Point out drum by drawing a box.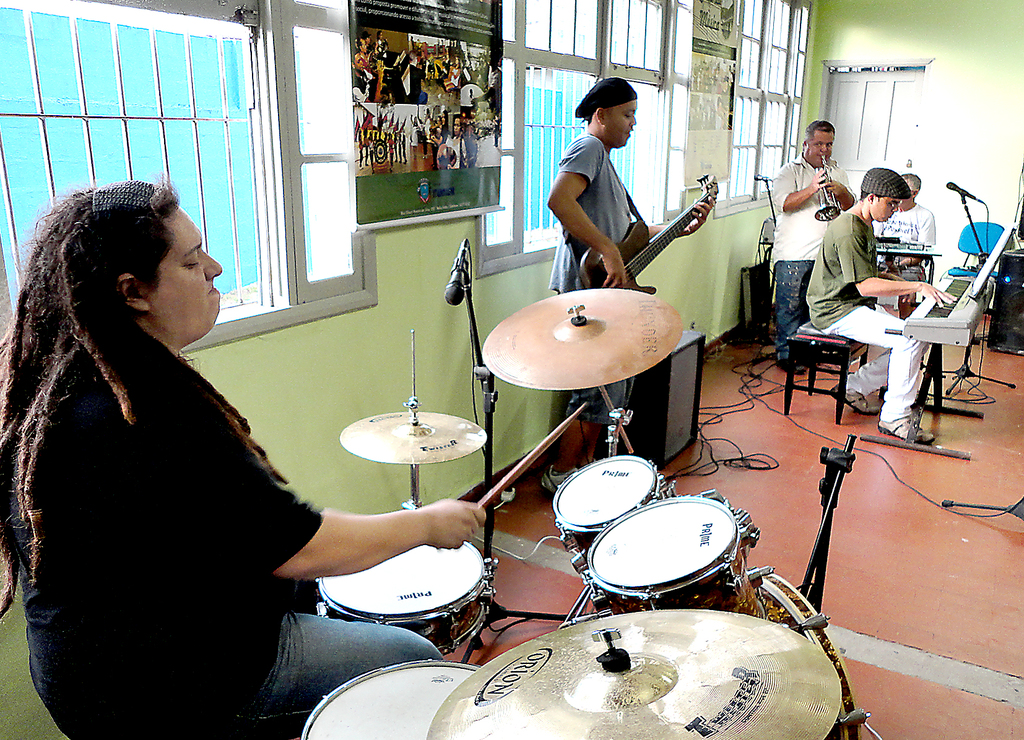
554 459 678 553.
